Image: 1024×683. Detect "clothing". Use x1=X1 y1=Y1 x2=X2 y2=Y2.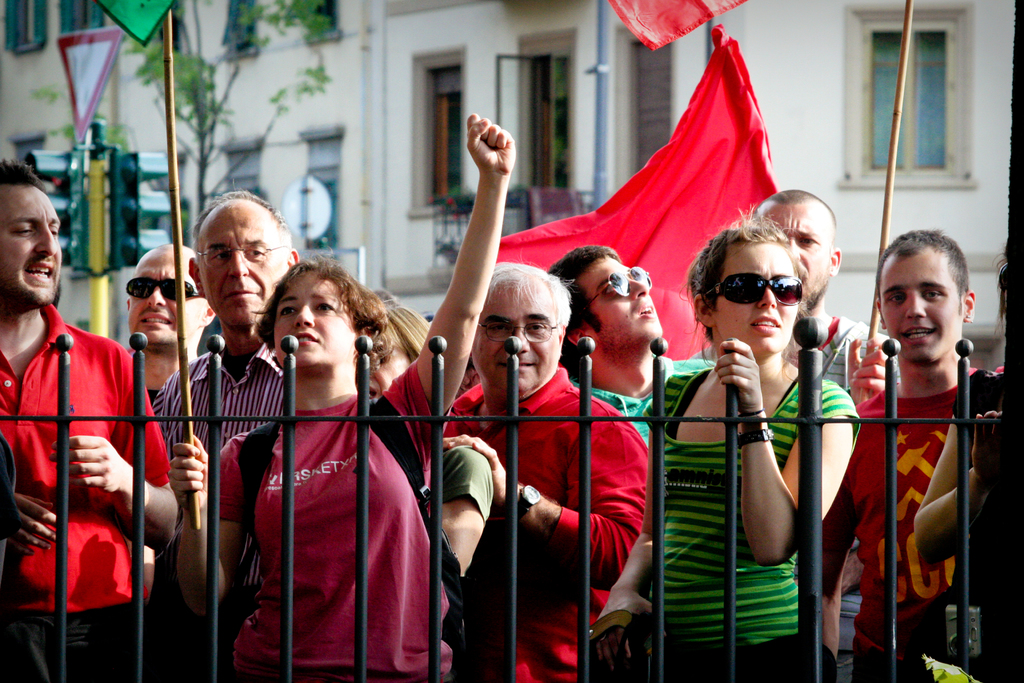
x1=152 y1=336 x2=284 y2=609.
